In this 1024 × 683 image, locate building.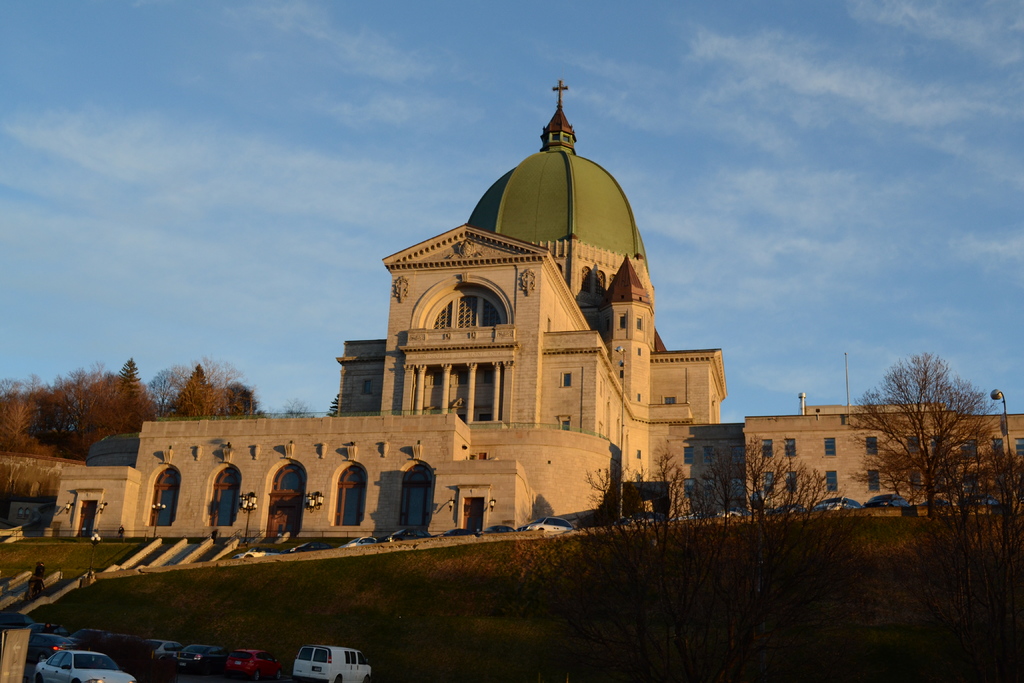
Bounding box: 48 75 1023 539.
